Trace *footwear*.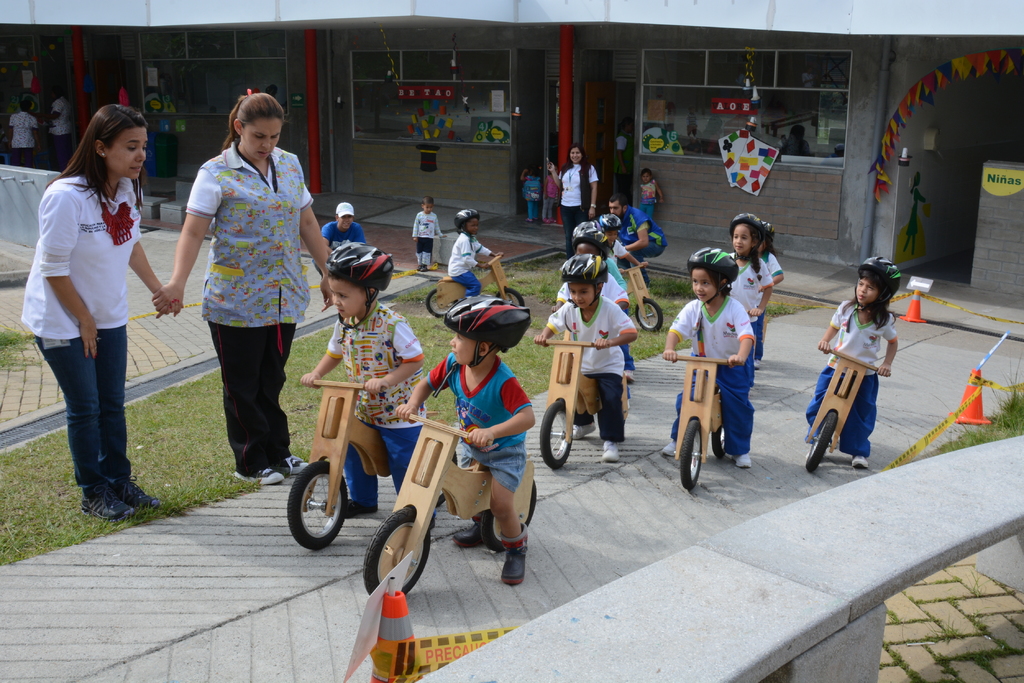
Traced to l=662, t=438, r=686, b=455.
